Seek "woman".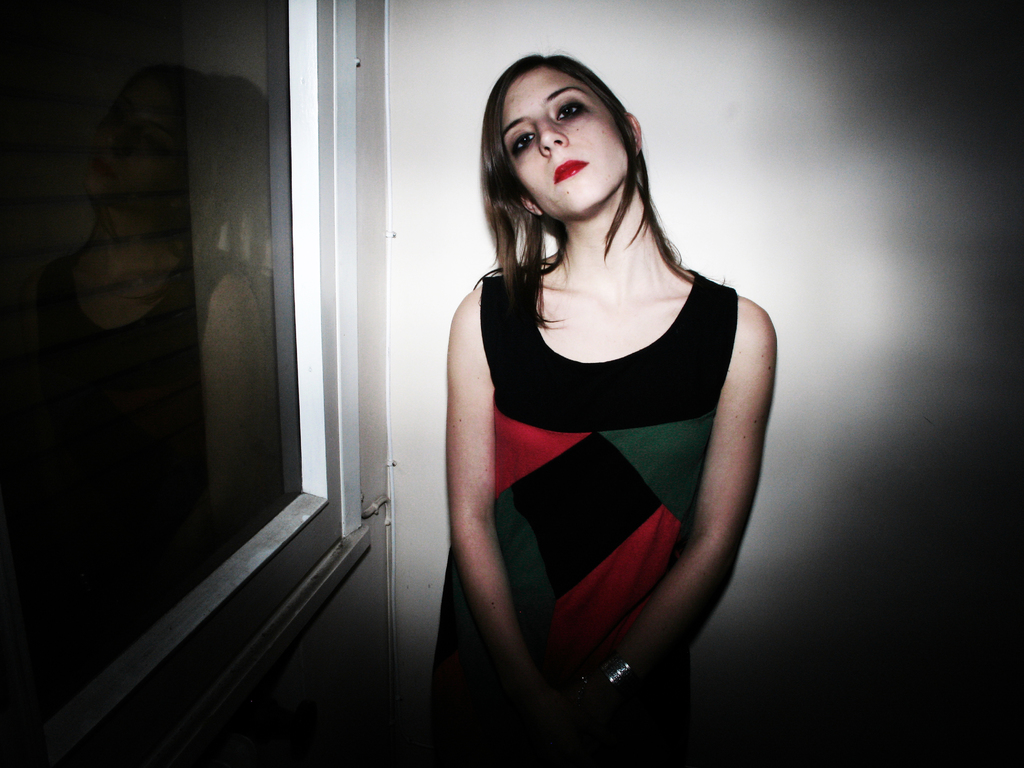
x1=418, y1=0, x2=772, y2=741.
